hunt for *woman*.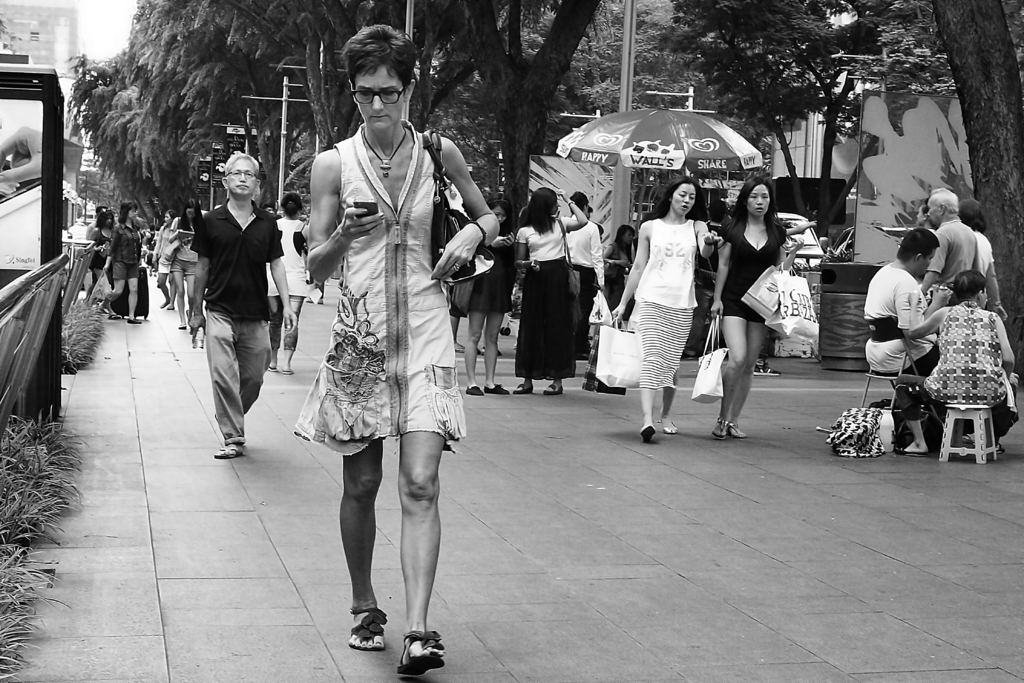
Hunted down at 86 211 114 279.
